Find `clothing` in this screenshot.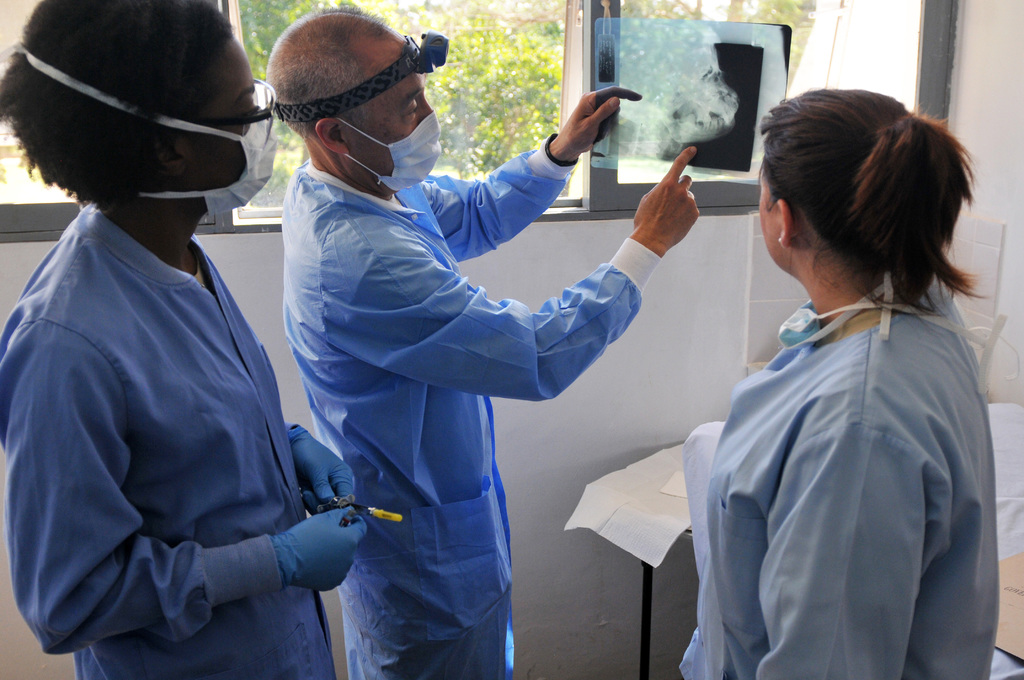
The bounding box for `clothing` is box=[0, 200, 337, 679].
